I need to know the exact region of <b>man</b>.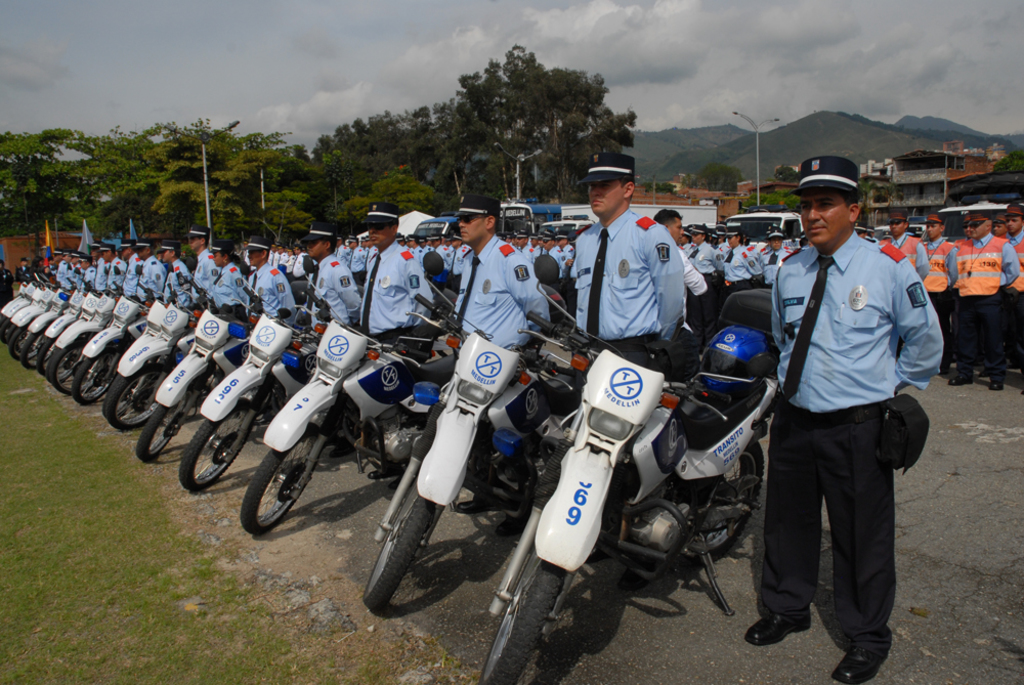
Region: region(447, 192, 553, 534).
